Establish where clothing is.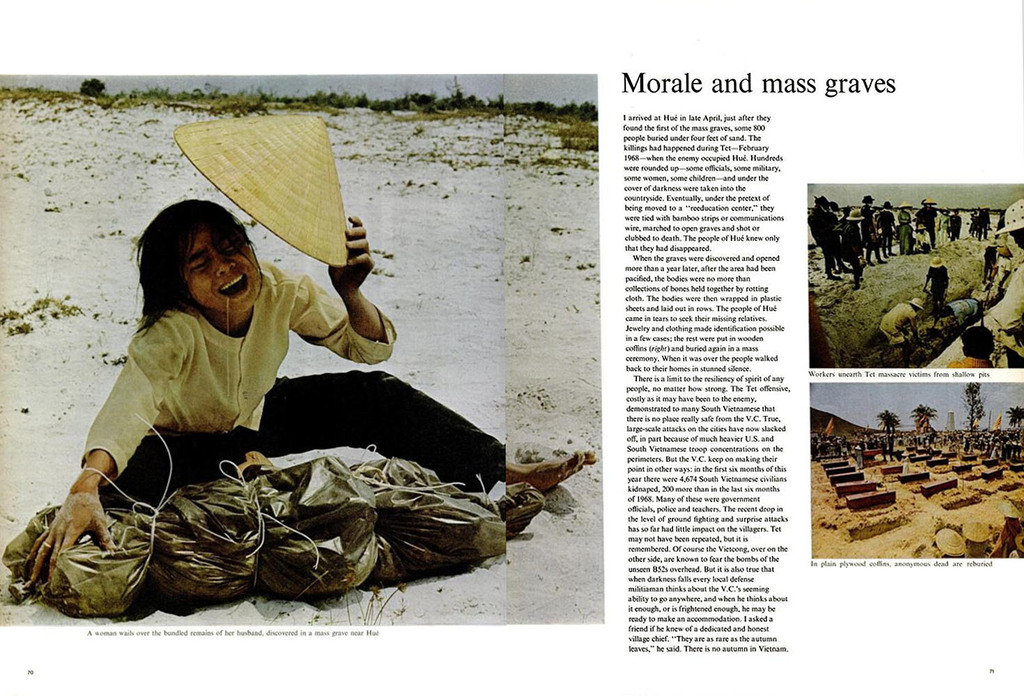
Established at box(954, 293, 979, 320).
